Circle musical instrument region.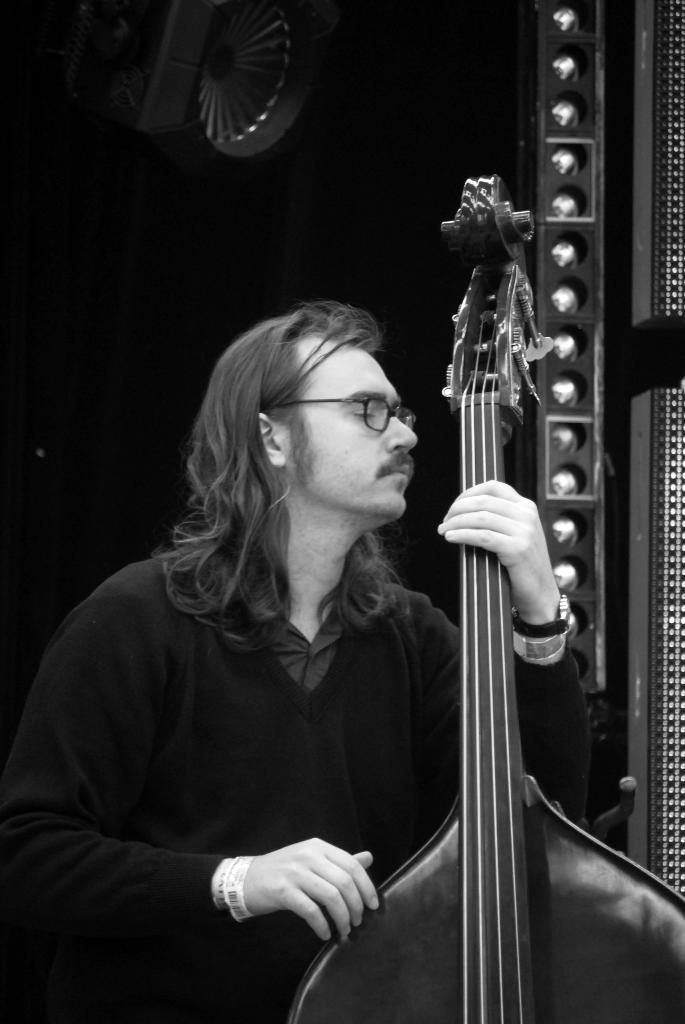
Region: [x1=288, y1=175, x2=684, y2=1021].
